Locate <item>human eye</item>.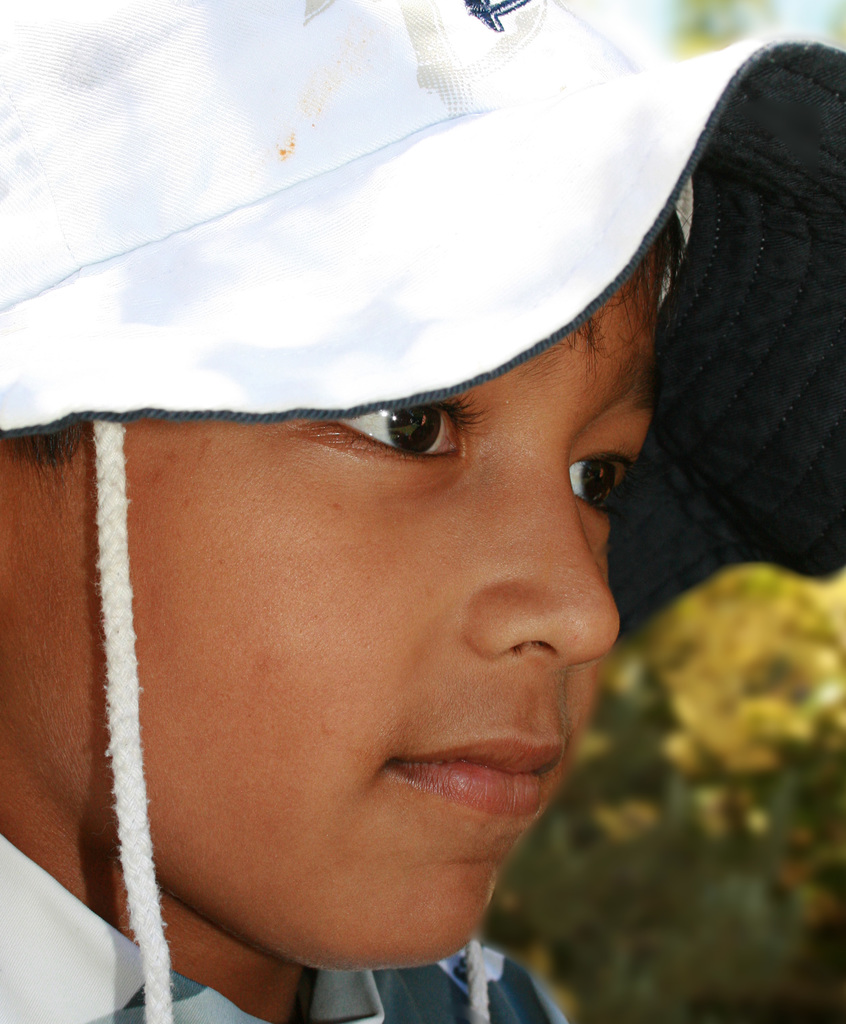
Bounding box: [x1=567, y1=431, x2=640, y2=541].
